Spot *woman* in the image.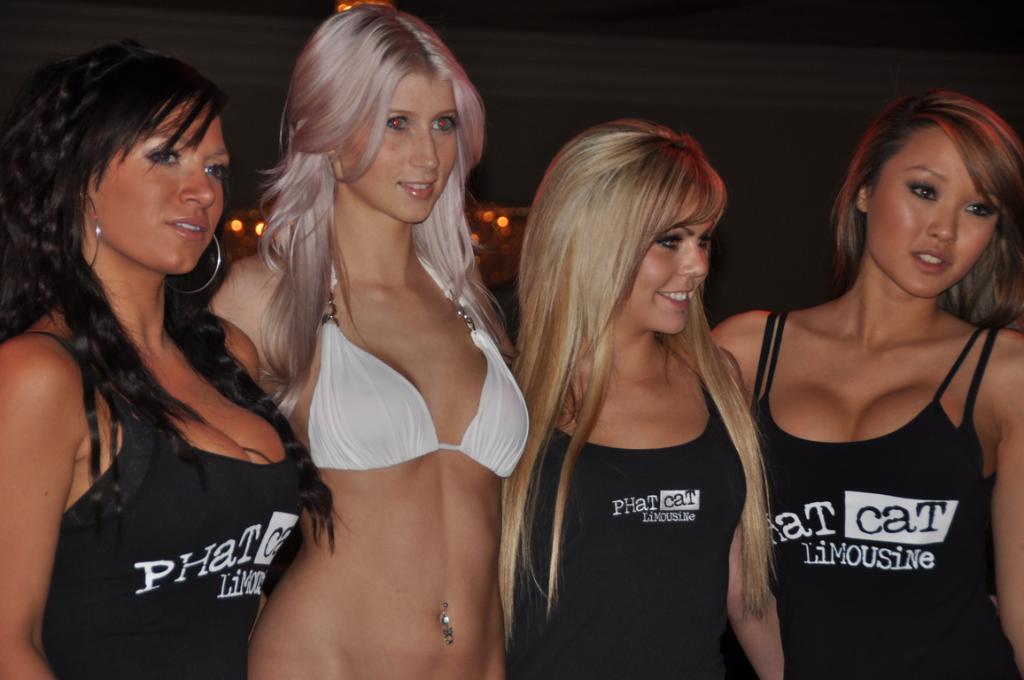
*woman* found at [x1=502, y1=111, x2=784, y2=679].
